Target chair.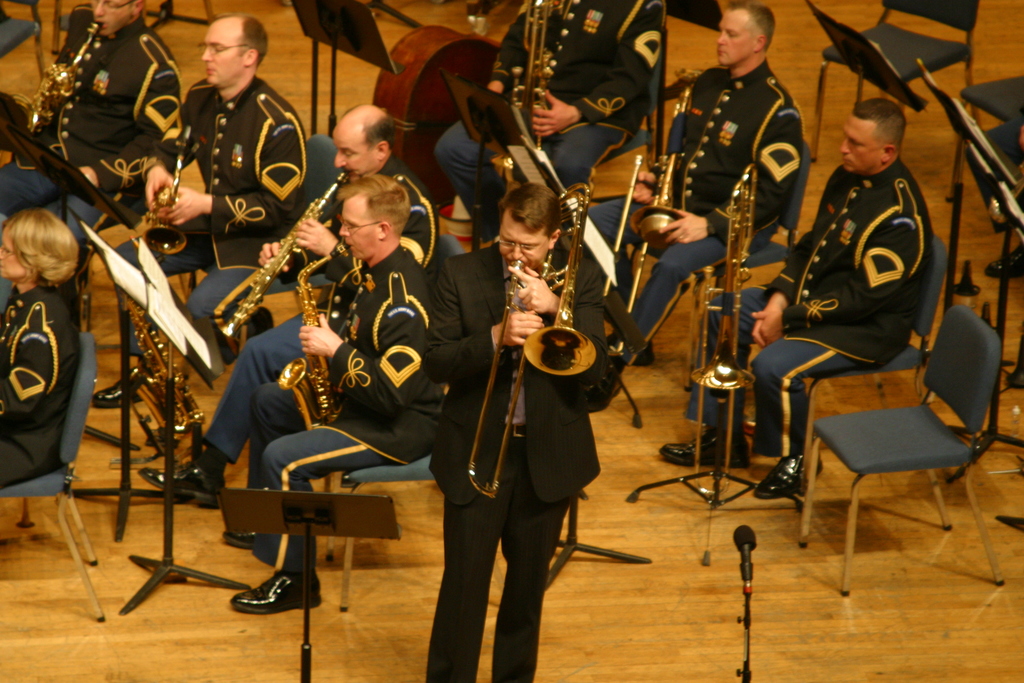
Target region: 53,0,92,58.
